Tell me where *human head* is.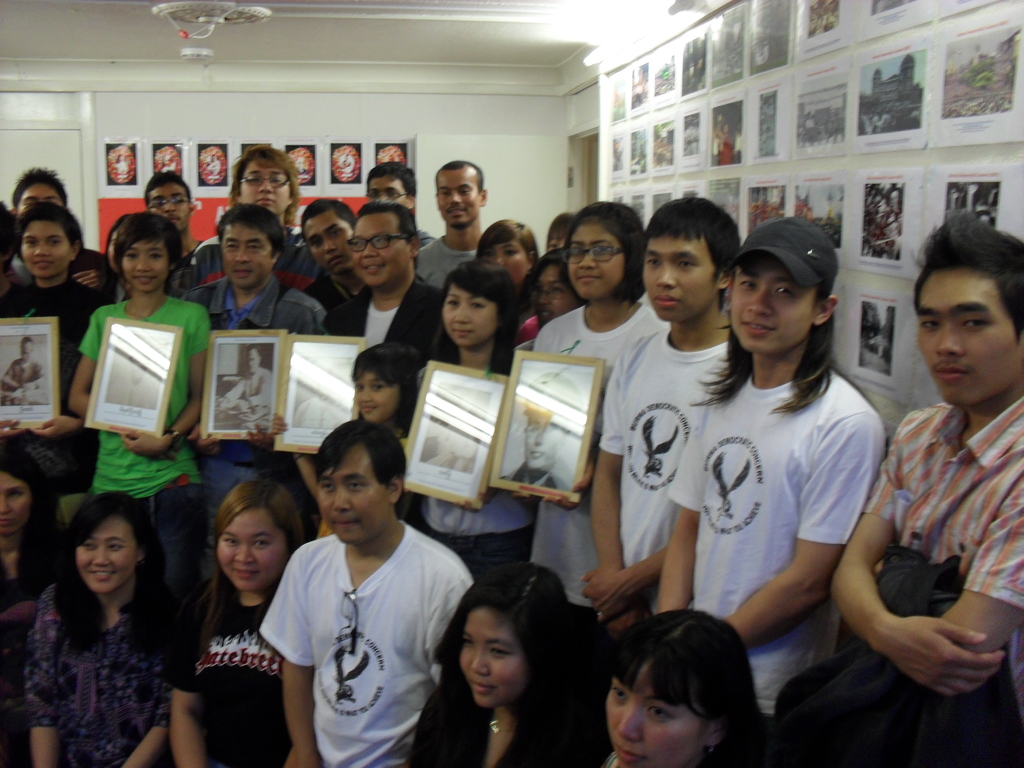
*human head* is at (x1=351, y1=200, x2=419, y2=289).
